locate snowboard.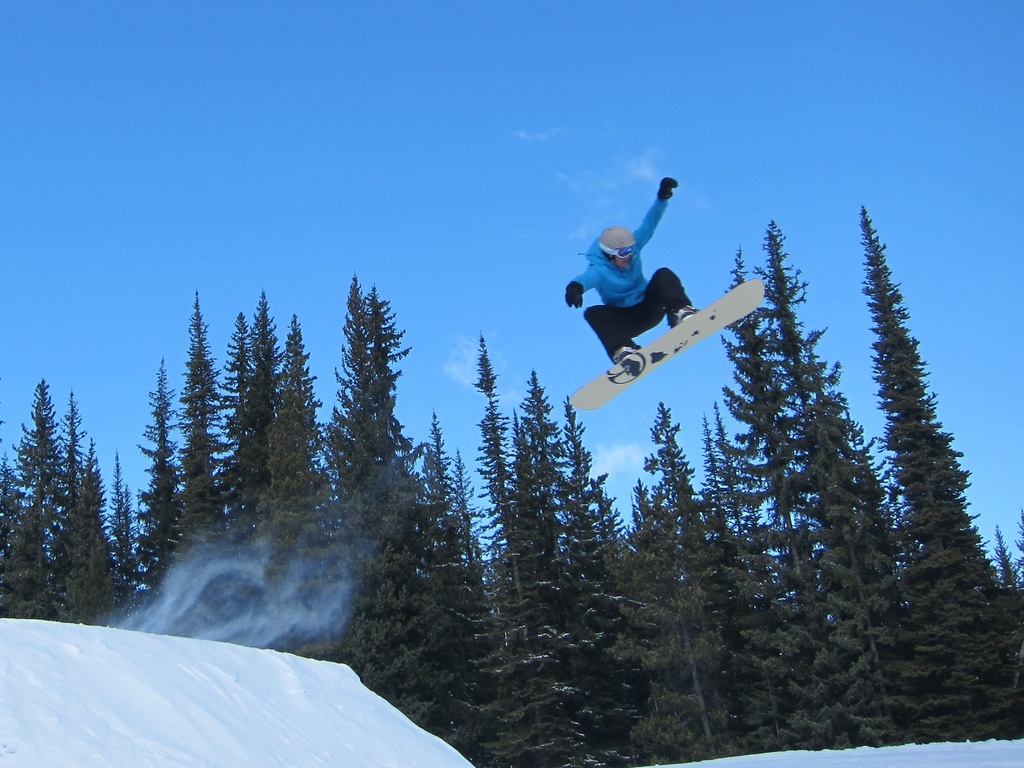
Bounding box: (566, 277, 764, 410).
